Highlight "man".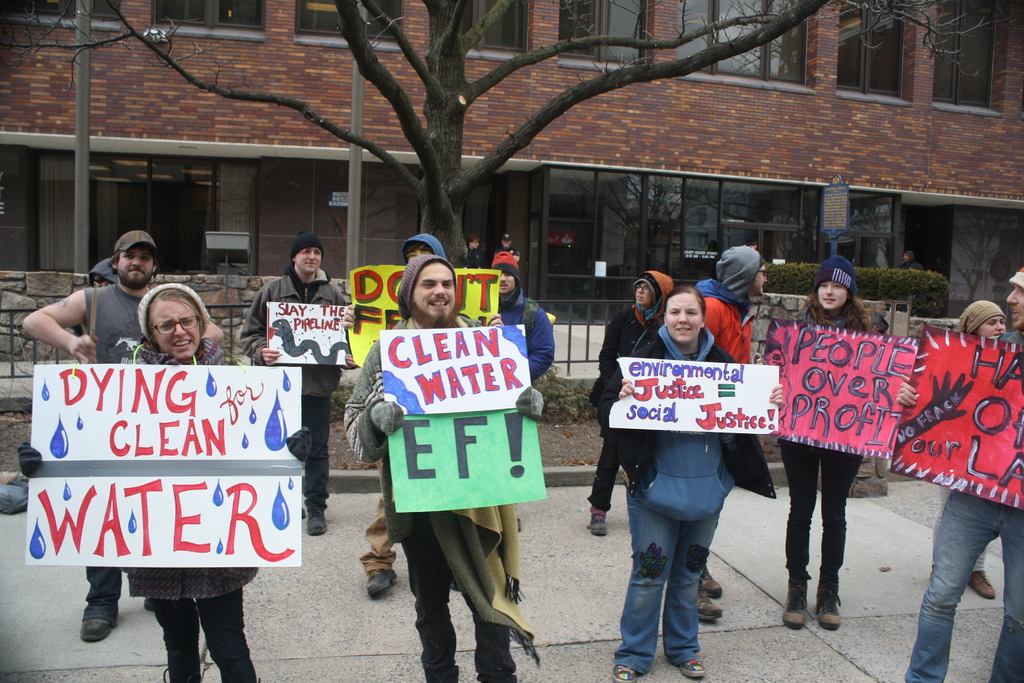
Highlighted region: box(234, 227, 355, 534).
